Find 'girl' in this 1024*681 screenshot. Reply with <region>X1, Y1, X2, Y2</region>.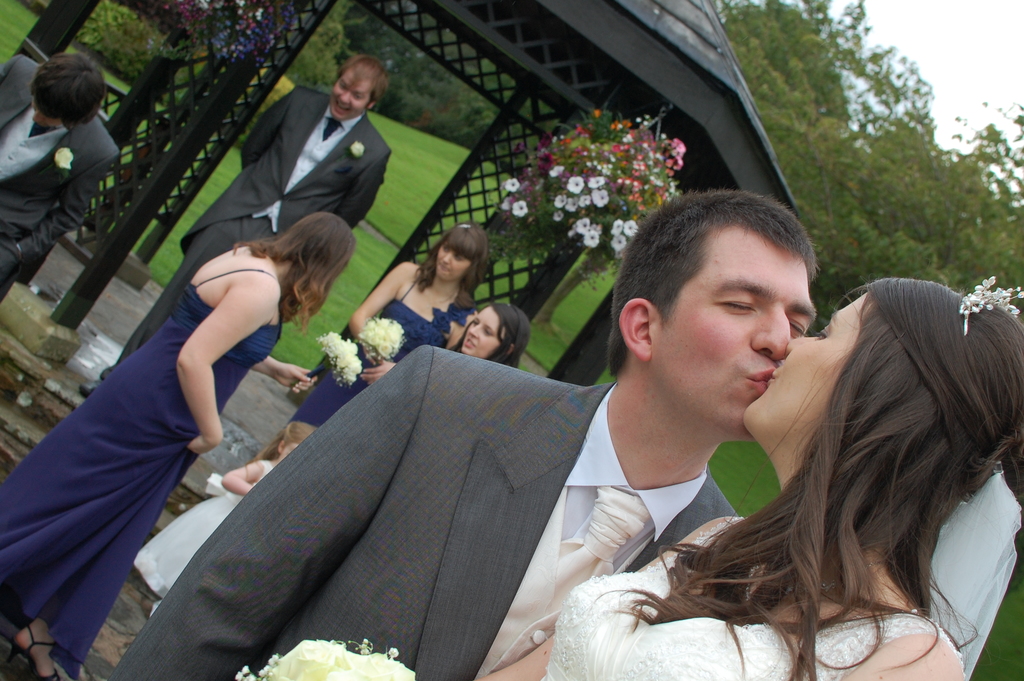
<region>236, 268, 1023, 680</region>.
